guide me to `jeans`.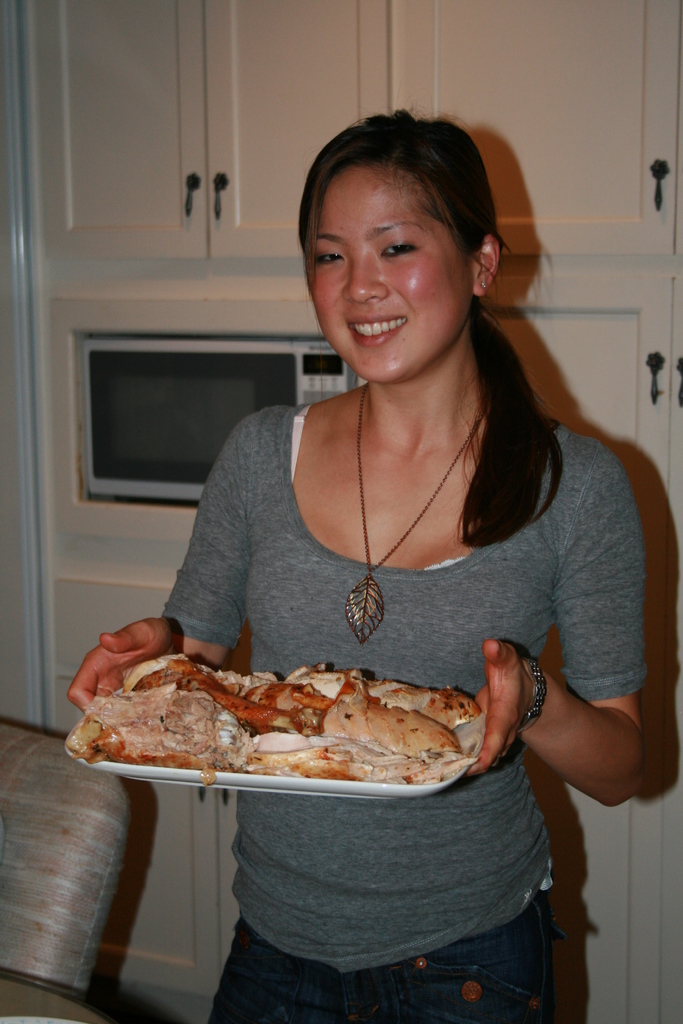
Guidance: x1=204 y1=940 x2=581 y2=1023.
